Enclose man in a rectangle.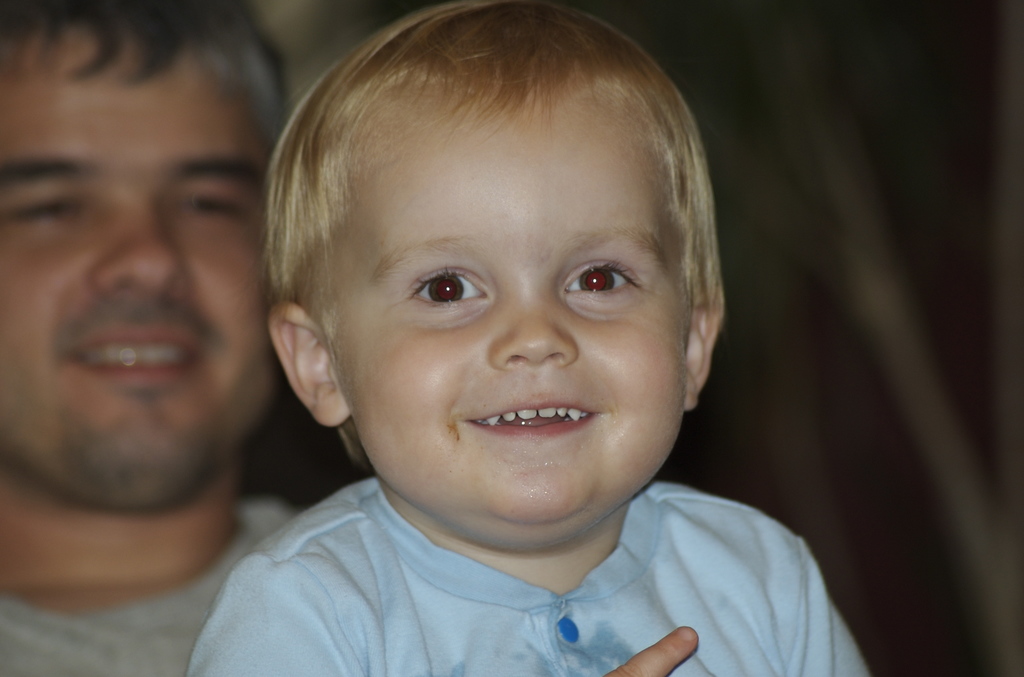
crop(1, 26, 284, 598).
